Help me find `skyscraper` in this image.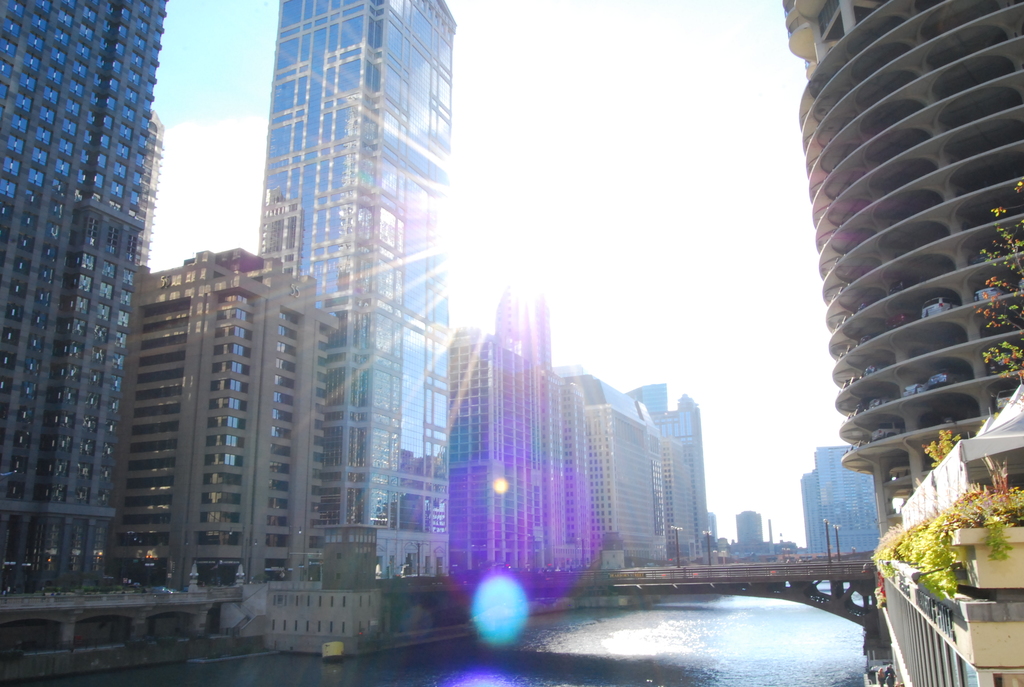
Found it: select_region(260, 0, 454, 593).
